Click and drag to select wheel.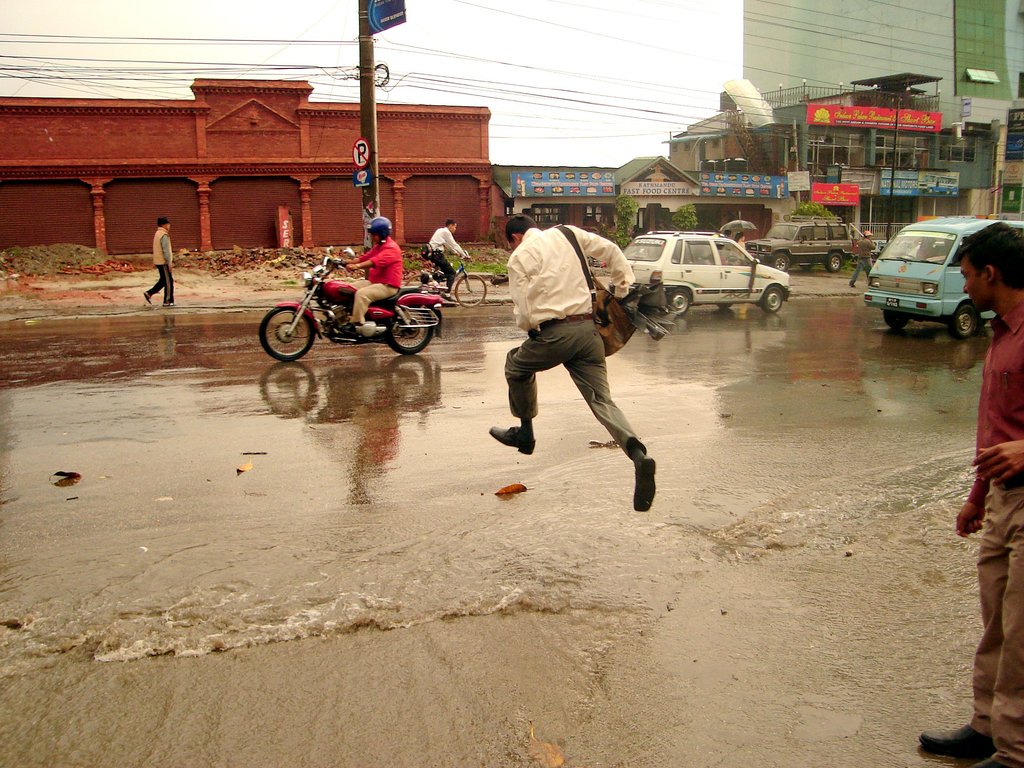
Selection: region(383, 304, 435, 356).
